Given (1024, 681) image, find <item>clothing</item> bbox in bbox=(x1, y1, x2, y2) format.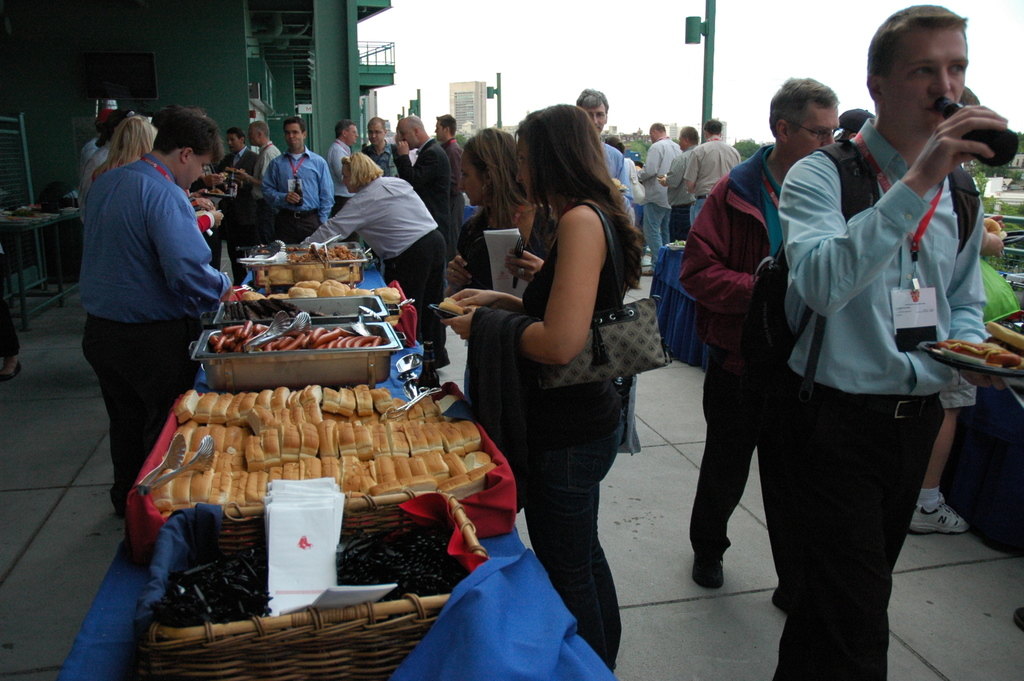
bbox=(519, 193, 630, 438).
